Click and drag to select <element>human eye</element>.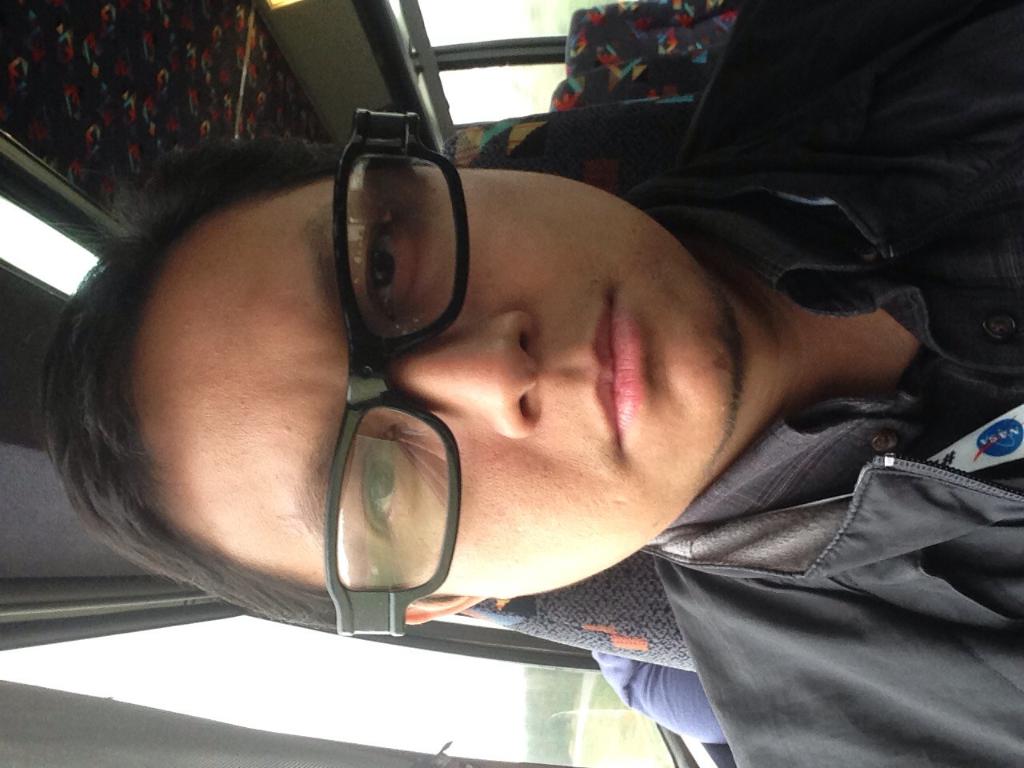
Selection: [left=362, top=432, right=402, bottom=550].
